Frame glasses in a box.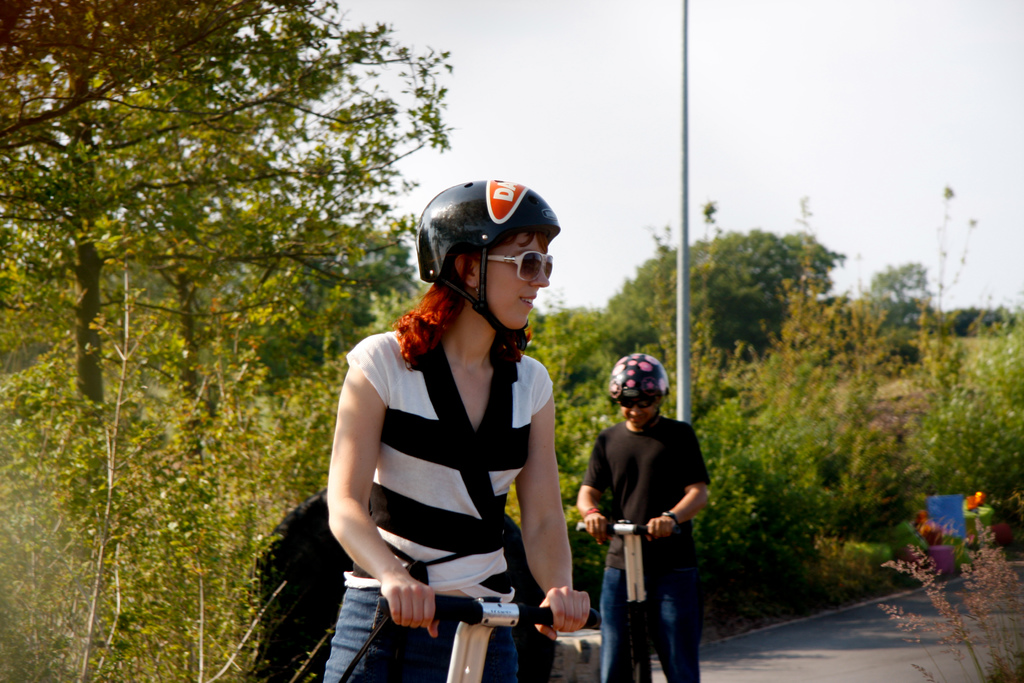
BBox(616, 394, 660, 407).
